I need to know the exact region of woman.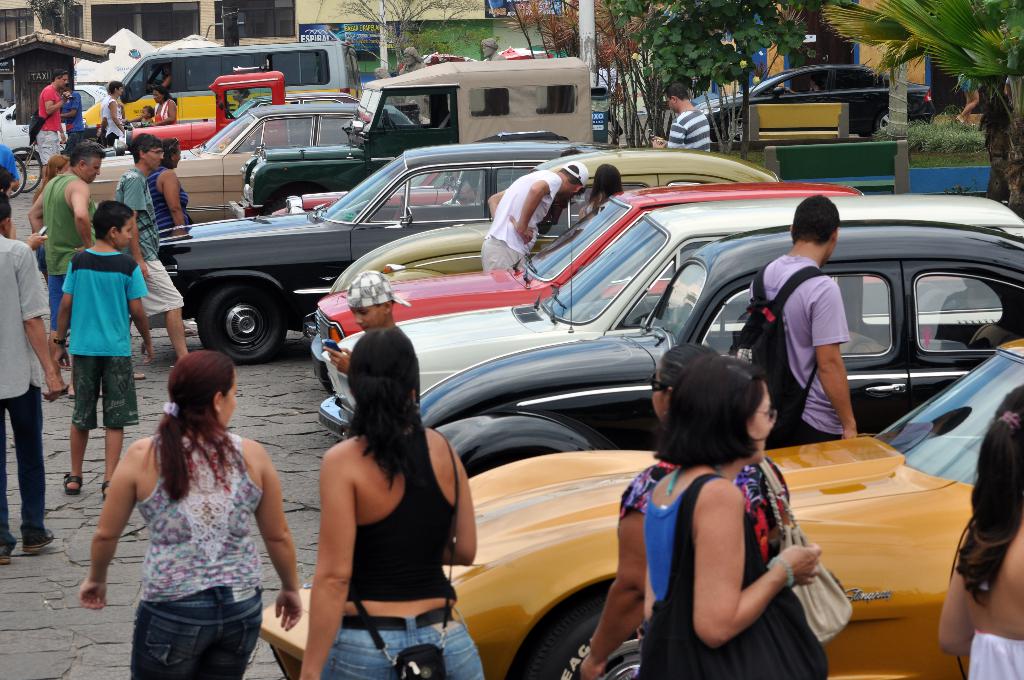
Region: region(934, 383, 1023, 679).
